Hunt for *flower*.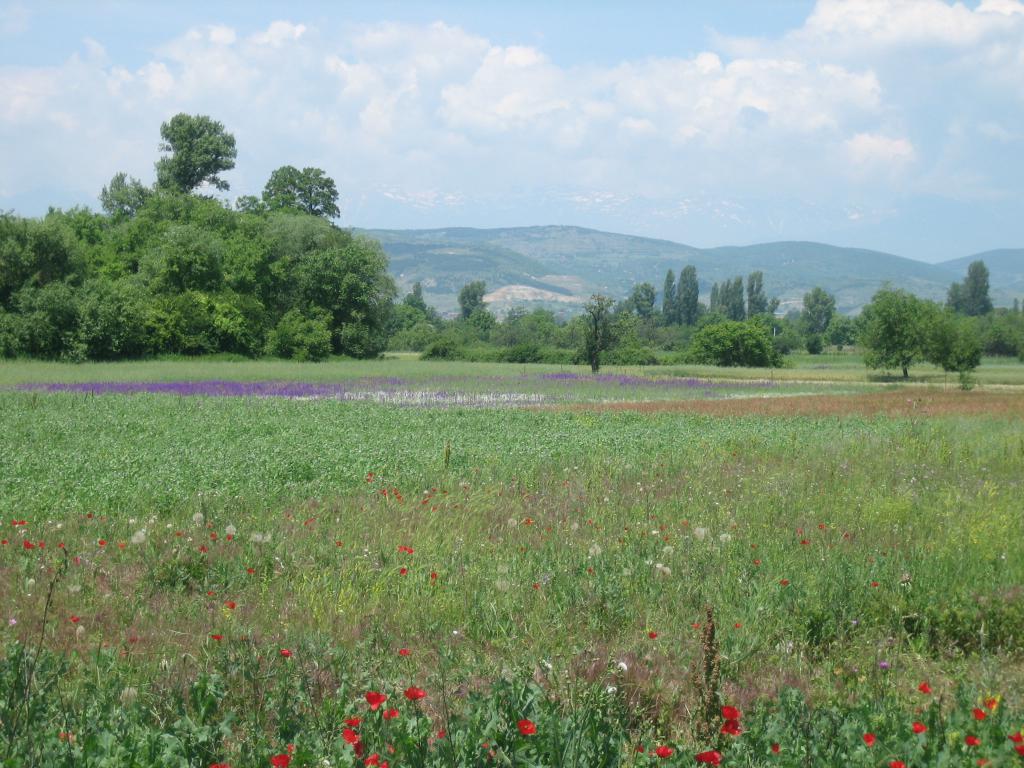
Hunted down at detection(366, 691, 386, 710).
